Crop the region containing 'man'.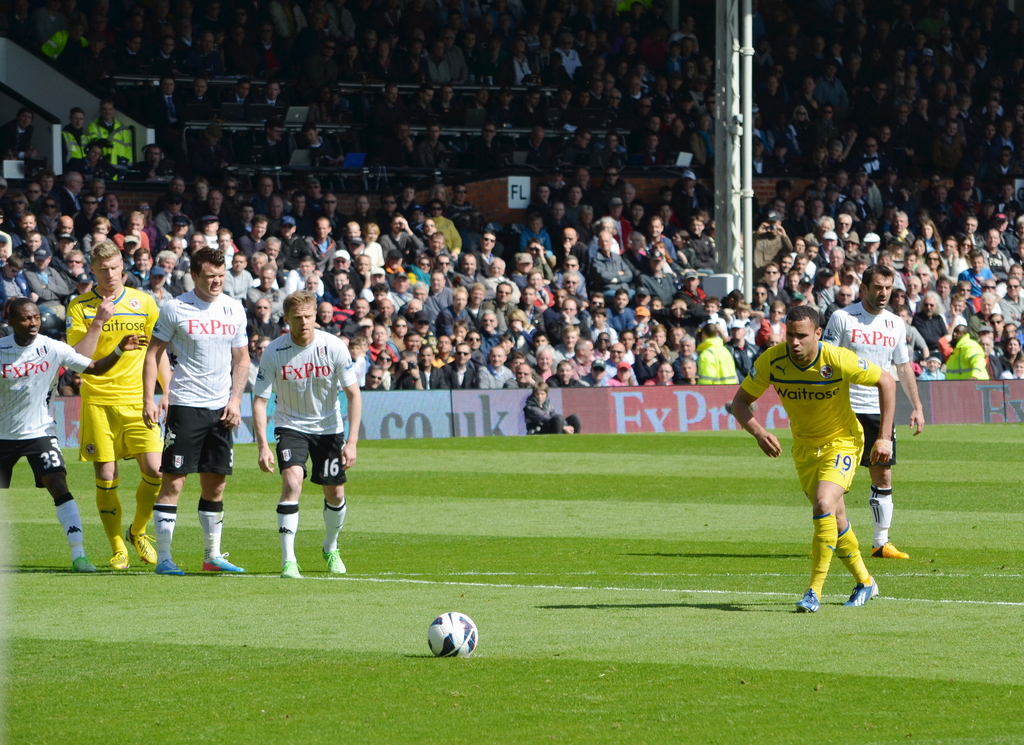
Crop region: 581 232 636 297.
